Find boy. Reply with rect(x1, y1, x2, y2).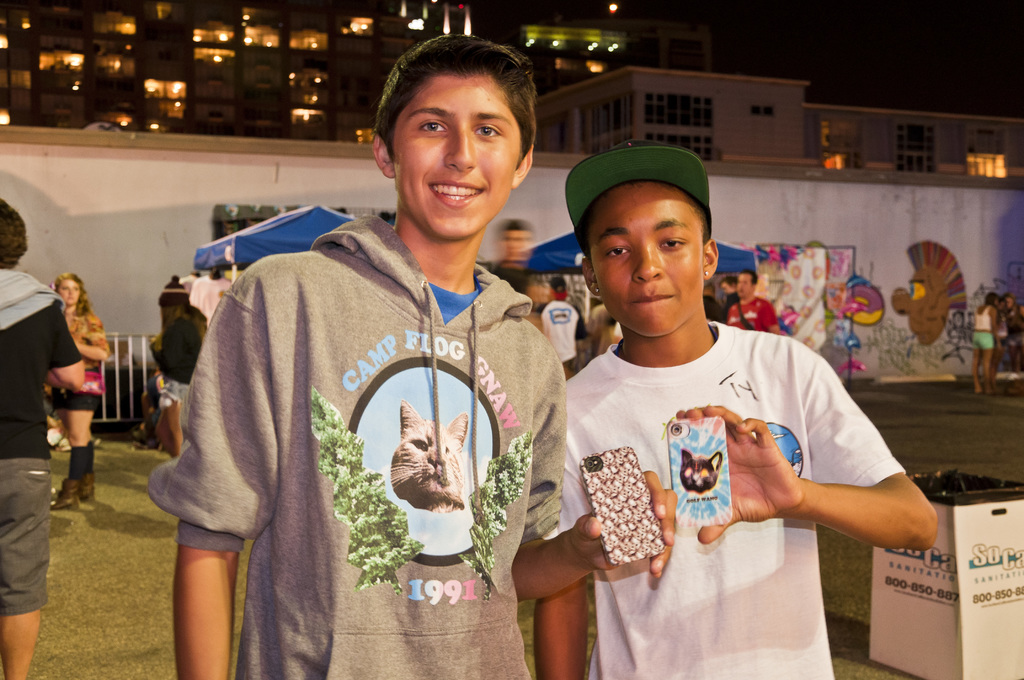
rect(543, 153, 893, 648).
